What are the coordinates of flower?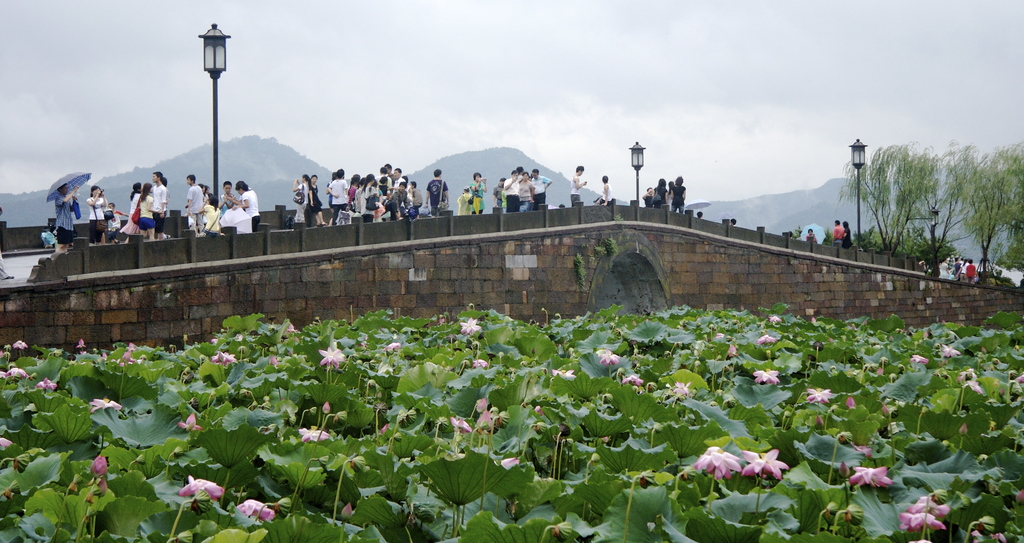
[x1=33, y1=378, x2=56, y2=391].
